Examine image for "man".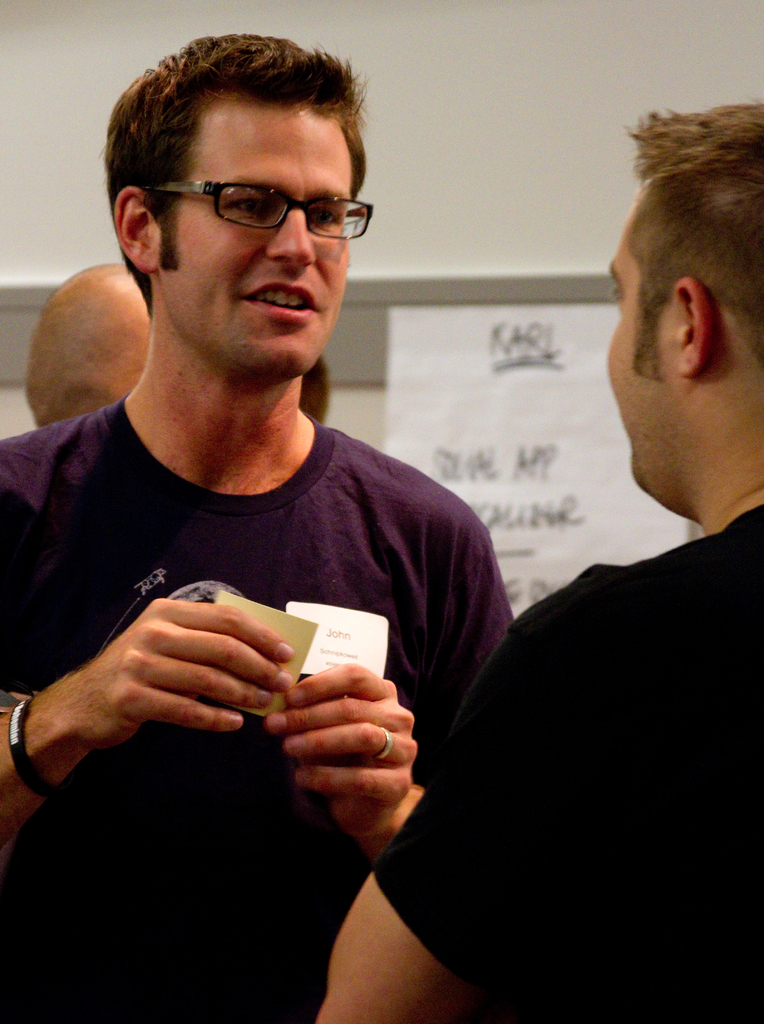
Examination result: <region>316, 97, 763, 1023</region>.
